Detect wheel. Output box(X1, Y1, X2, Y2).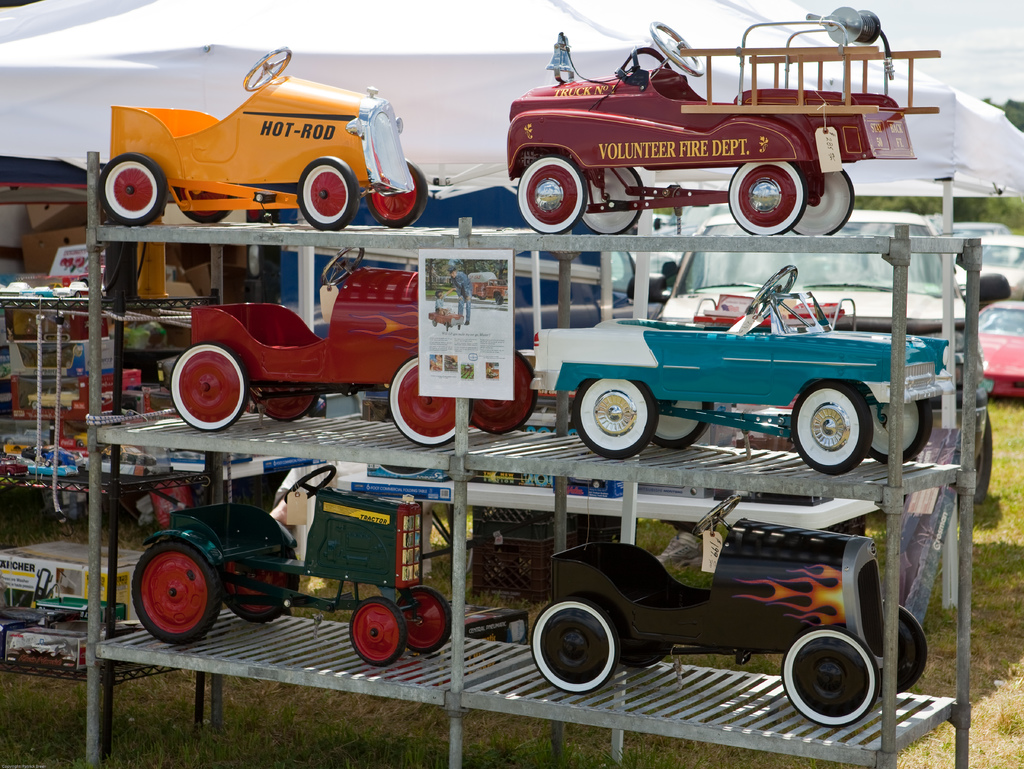
box(876, 601, 930, 694).
